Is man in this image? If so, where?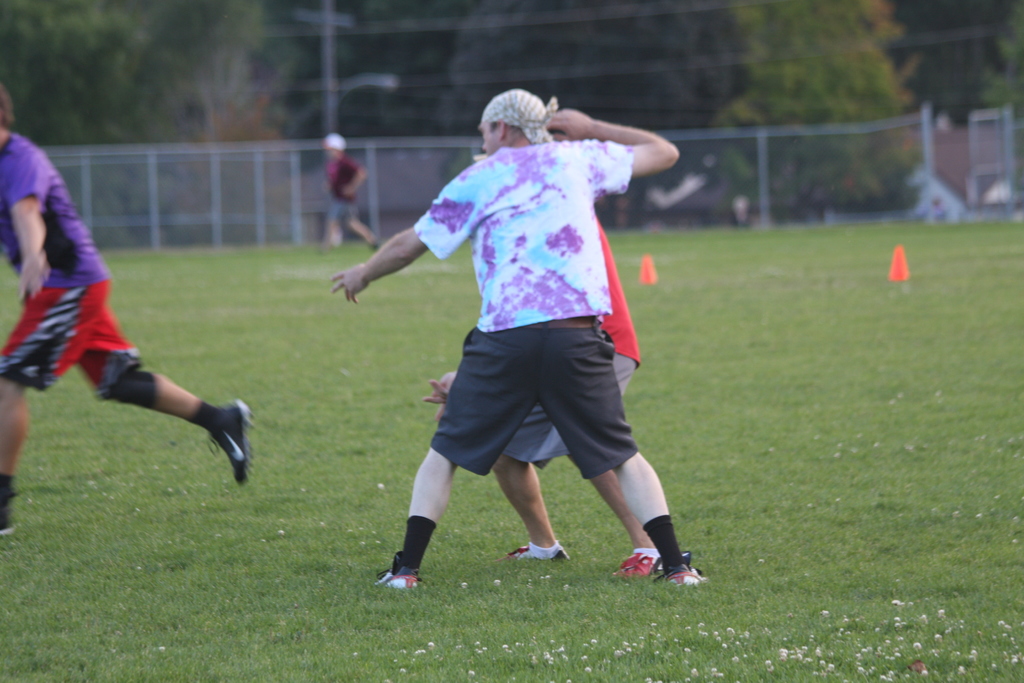
Yes, at detection(422, 129, 662, 579).
